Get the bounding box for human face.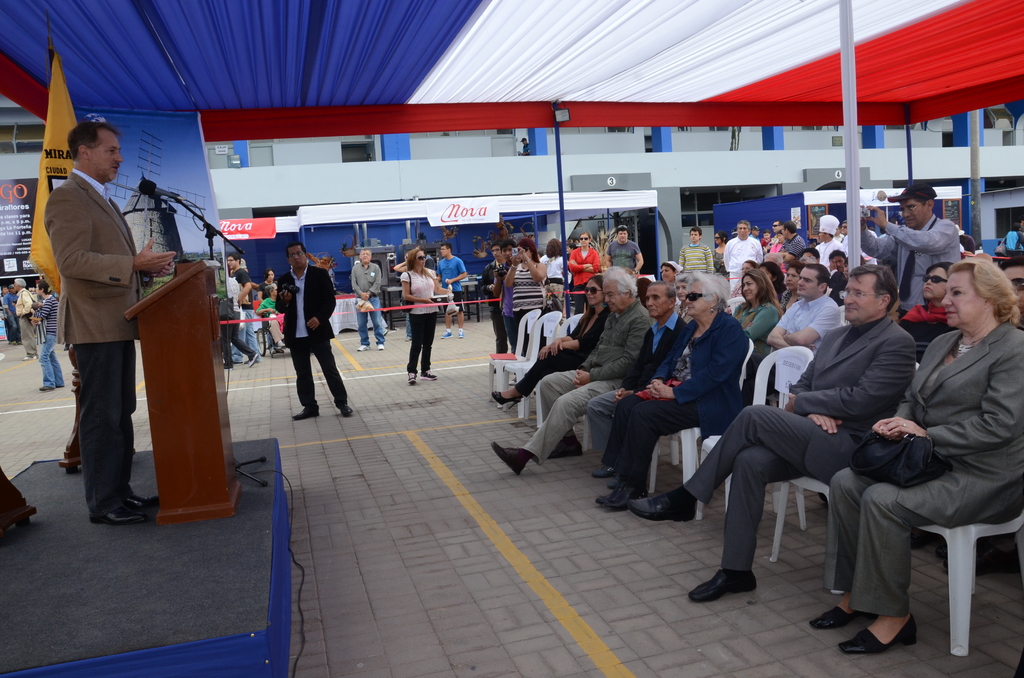
x1=835, y1=229, x2=840, y2=235.
